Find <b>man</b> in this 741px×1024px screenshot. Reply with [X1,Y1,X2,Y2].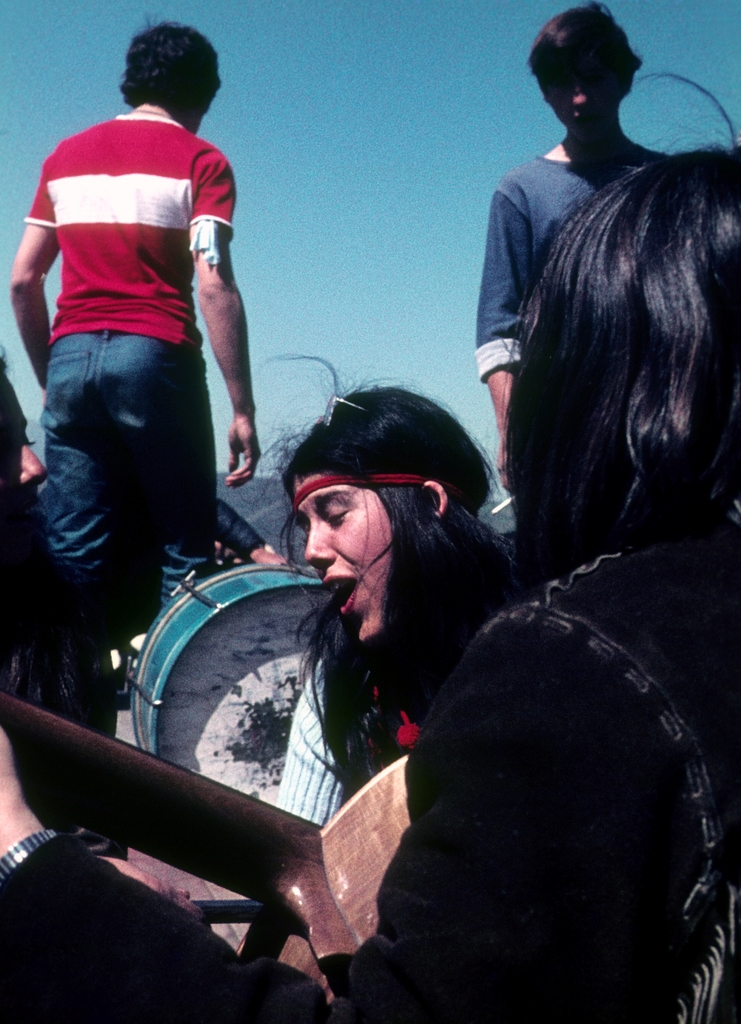
[469,0,711,493].
